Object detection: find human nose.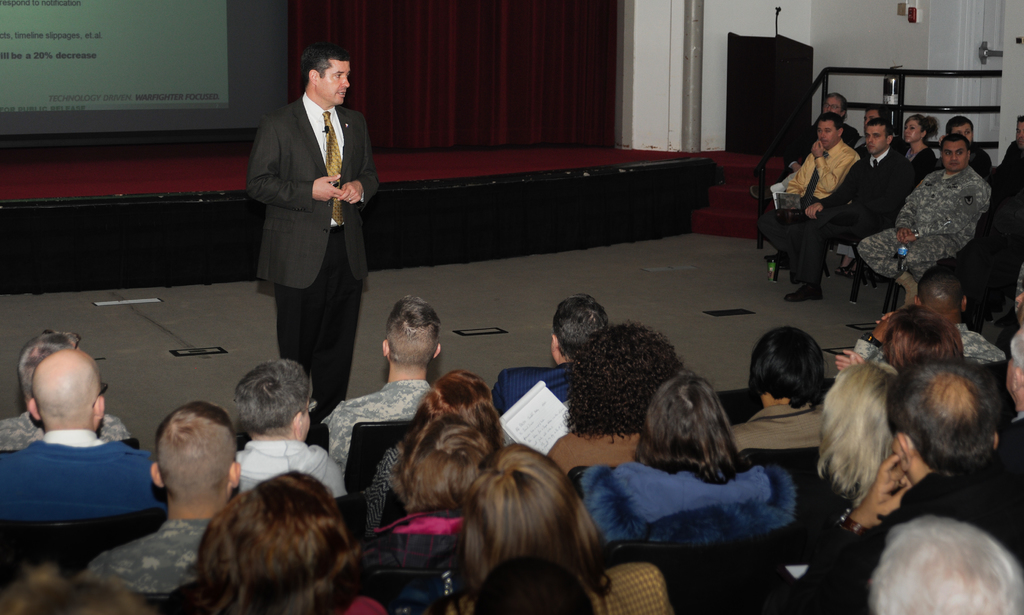
locate(1016, 132, 1023, 141).
